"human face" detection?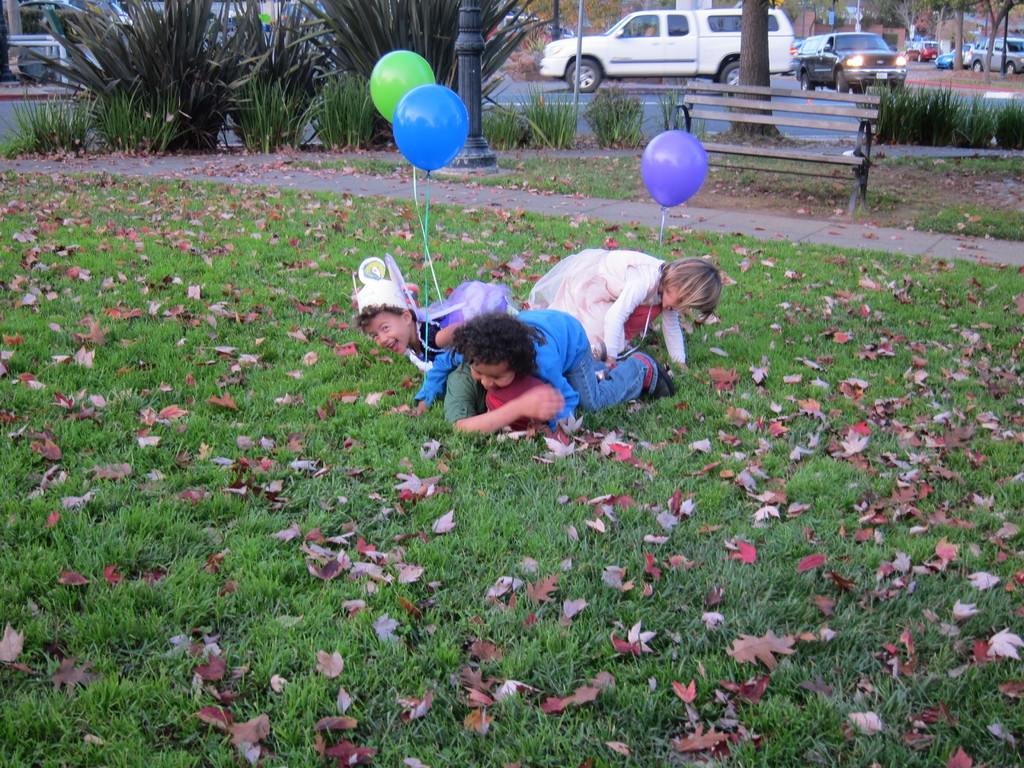
662:287:697:315
